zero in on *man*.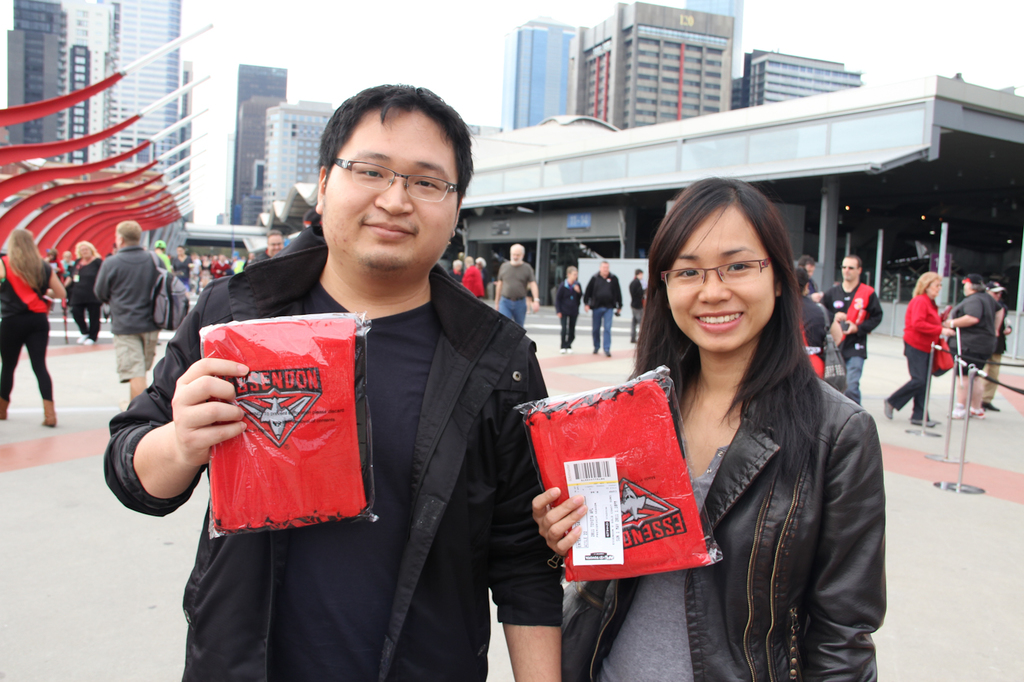
Zeroed in: 144,100,583,669.
